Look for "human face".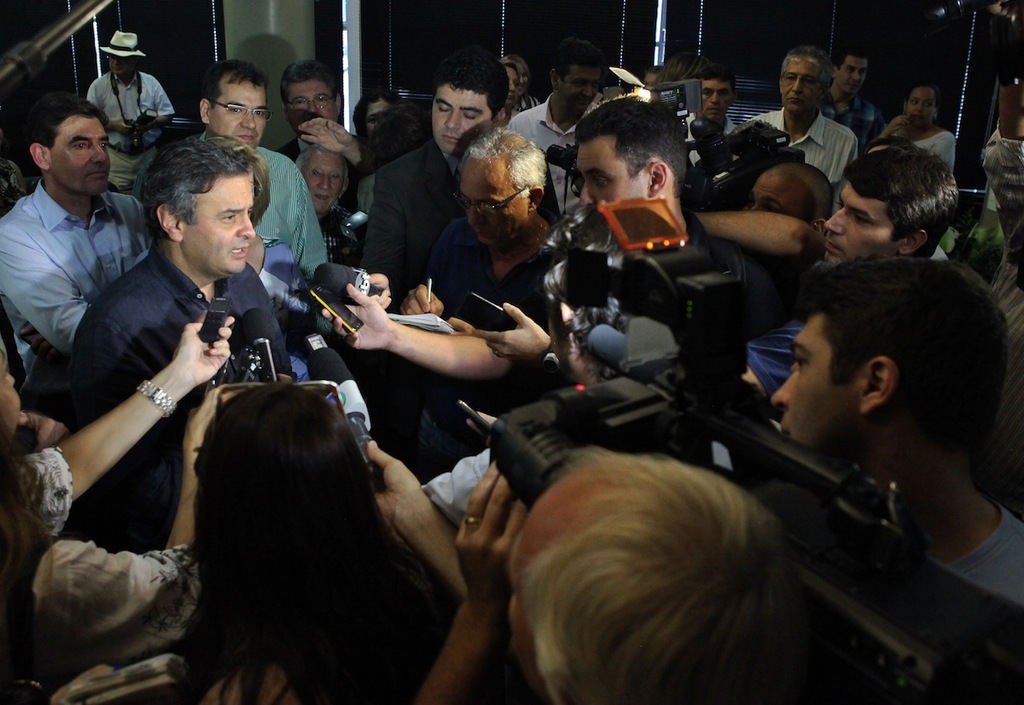
Found: (left=1014, top=114, right=1022, bottom=147).
